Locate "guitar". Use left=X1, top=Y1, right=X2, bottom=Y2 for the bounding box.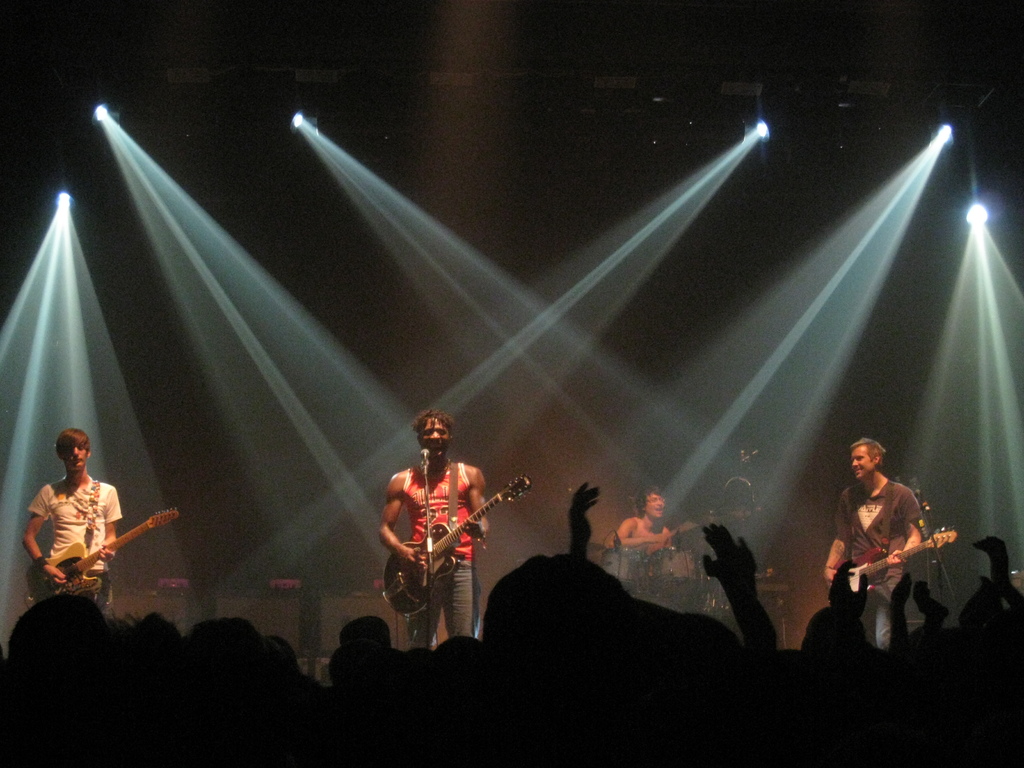
left=608, top=532, right=703, bottom=580.
